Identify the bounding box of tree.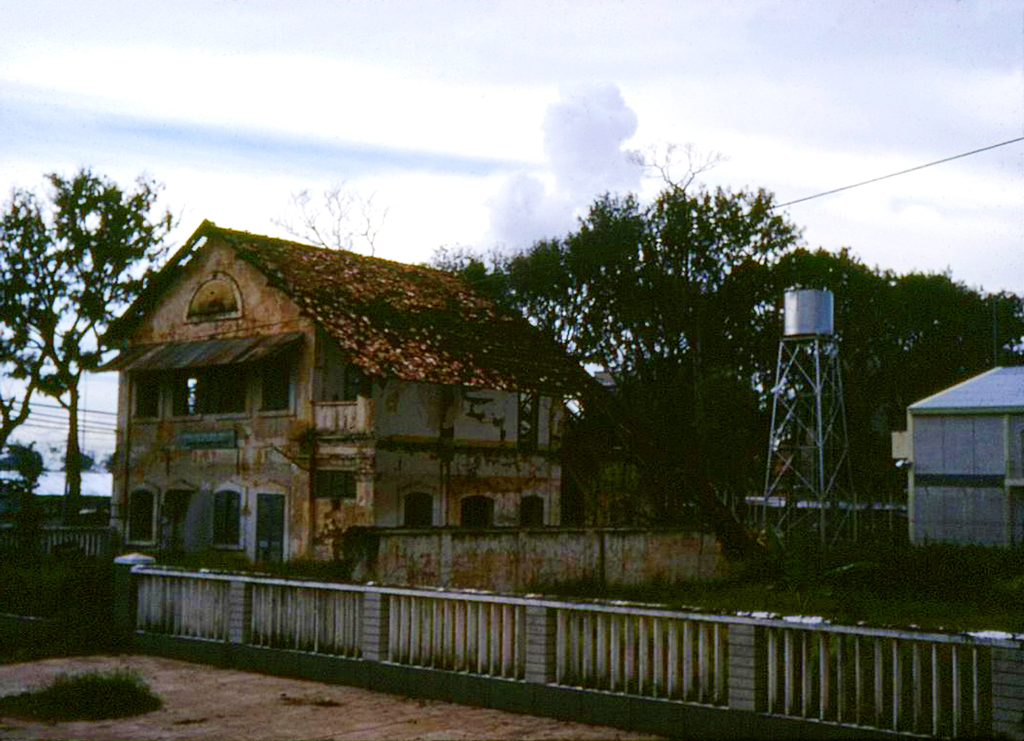
x1=624, y1=136, x2=719, y2=181.
